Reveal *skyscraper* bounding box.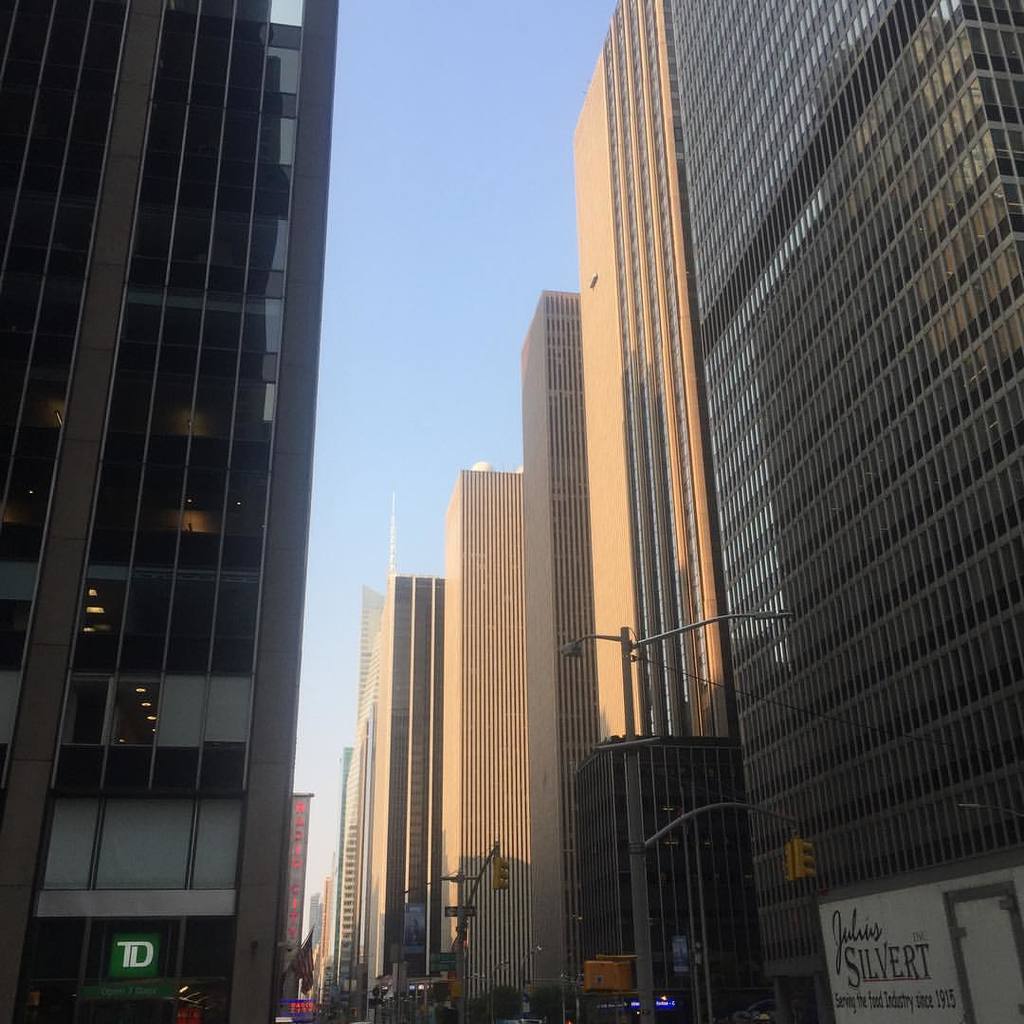
Revealed: box=[312, 575, 442, 1015].
